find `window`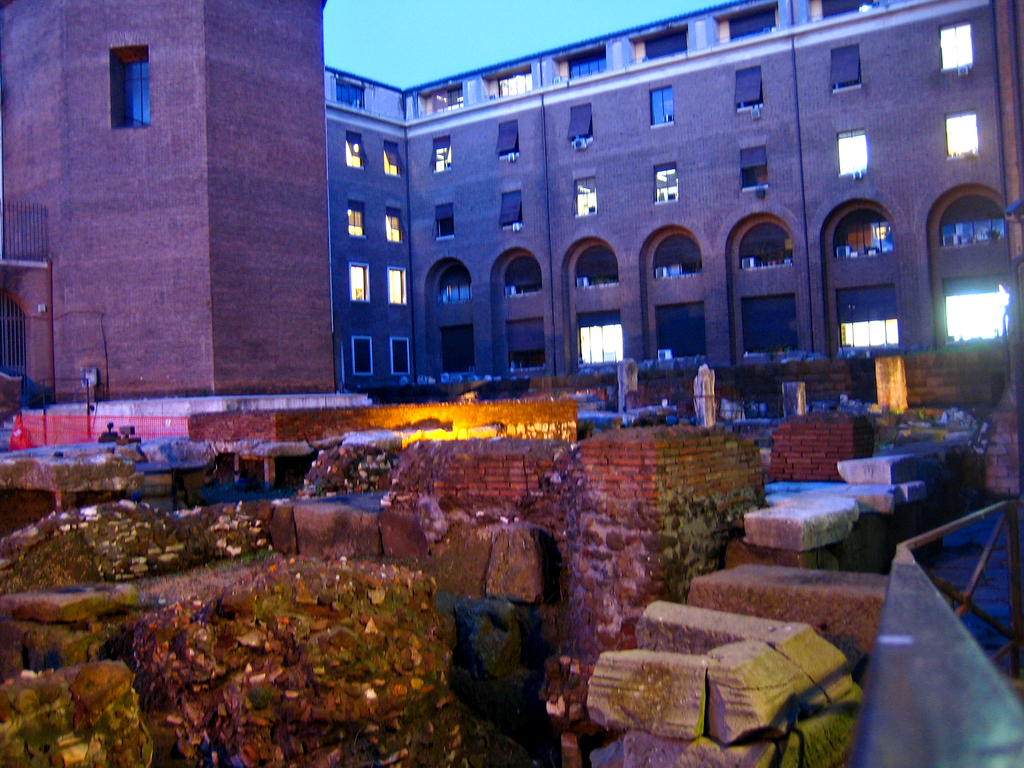
381, 143, 401, 177
